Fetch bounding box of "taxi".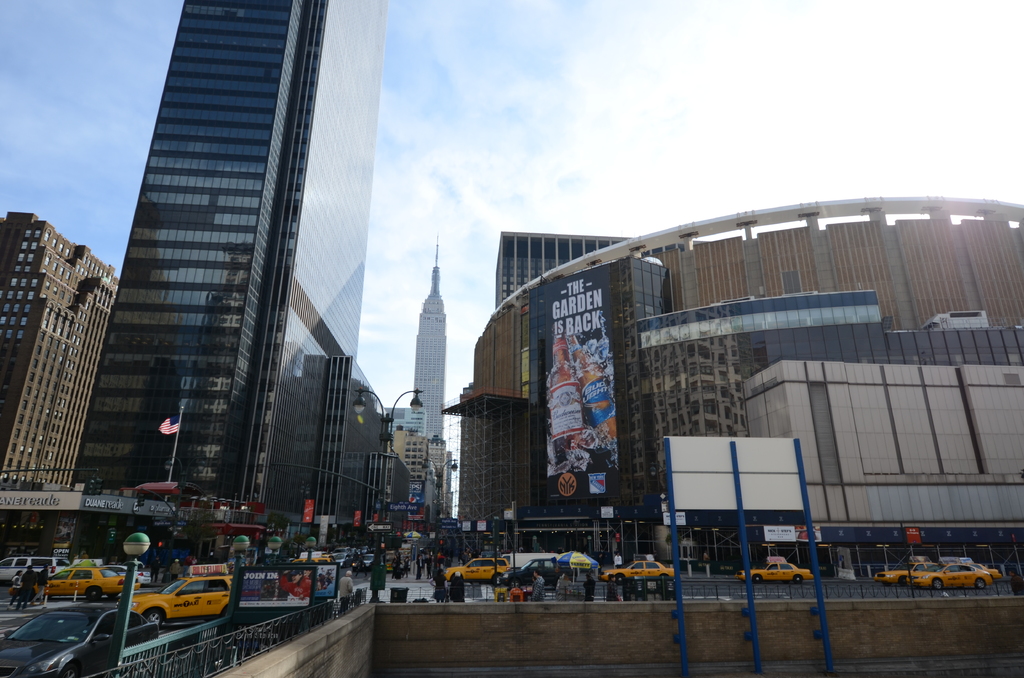
Bbox: <region>291, 556, 334, 563</region>.
